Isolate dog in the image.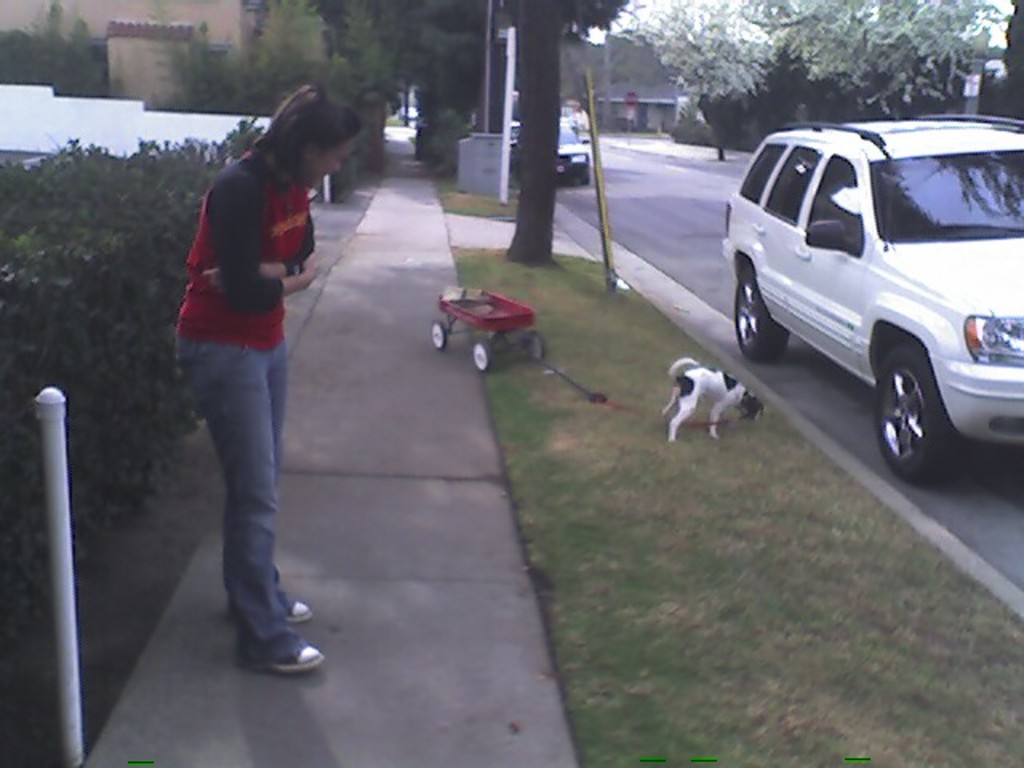
Isolated region: [658, 357, 763, 442].
